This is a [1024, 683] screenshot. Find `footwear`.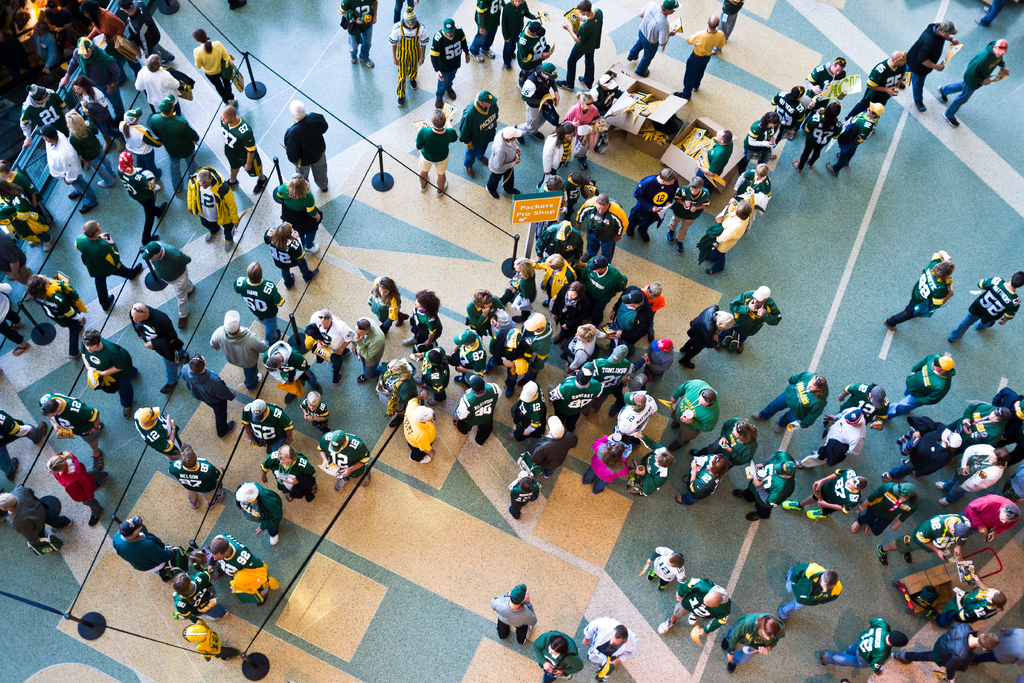
Bounding box: 93/449/101/472.
